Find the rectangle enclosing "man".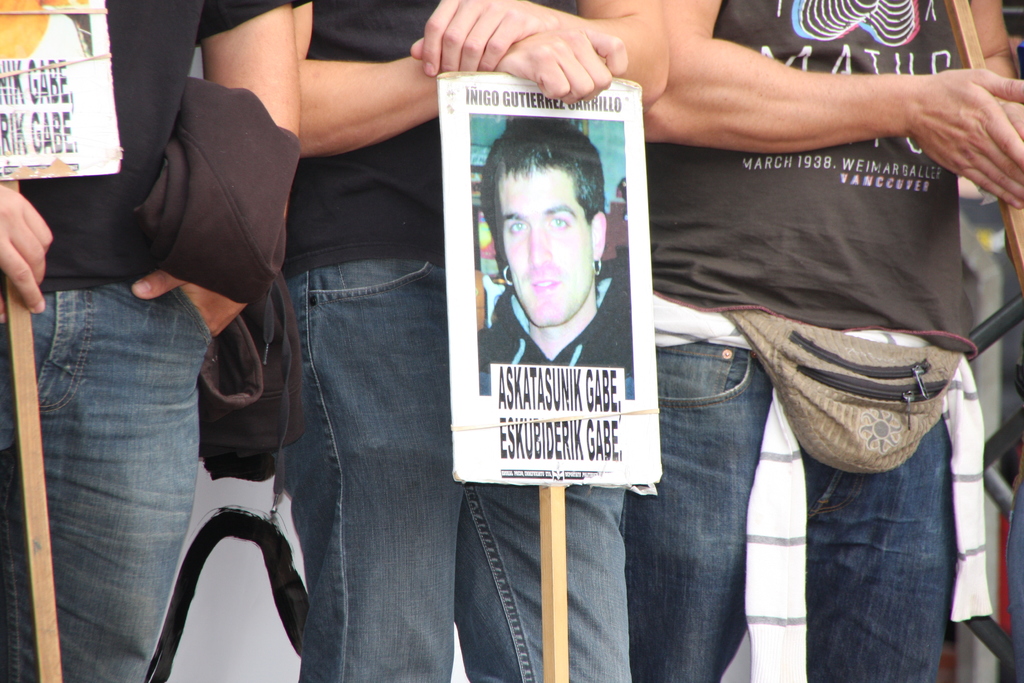
x1=443, y1=94, x2=653, y2=426.
